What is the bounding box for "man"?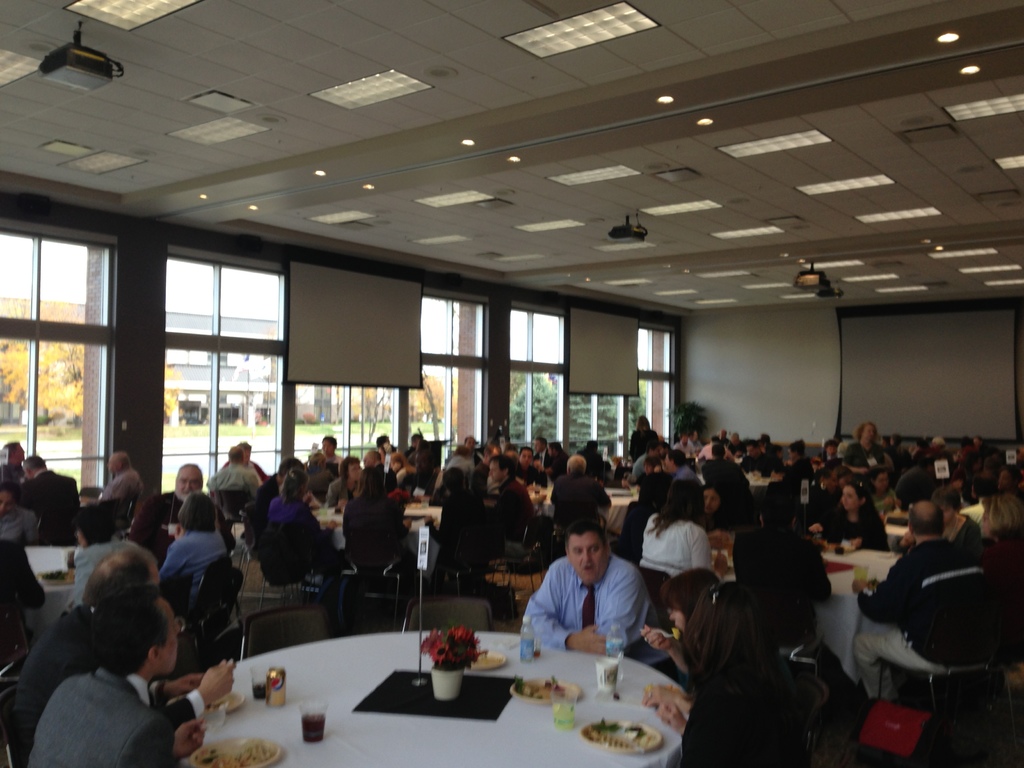
pyautogui.locateOnScreen(631, 444, 669, 479).
